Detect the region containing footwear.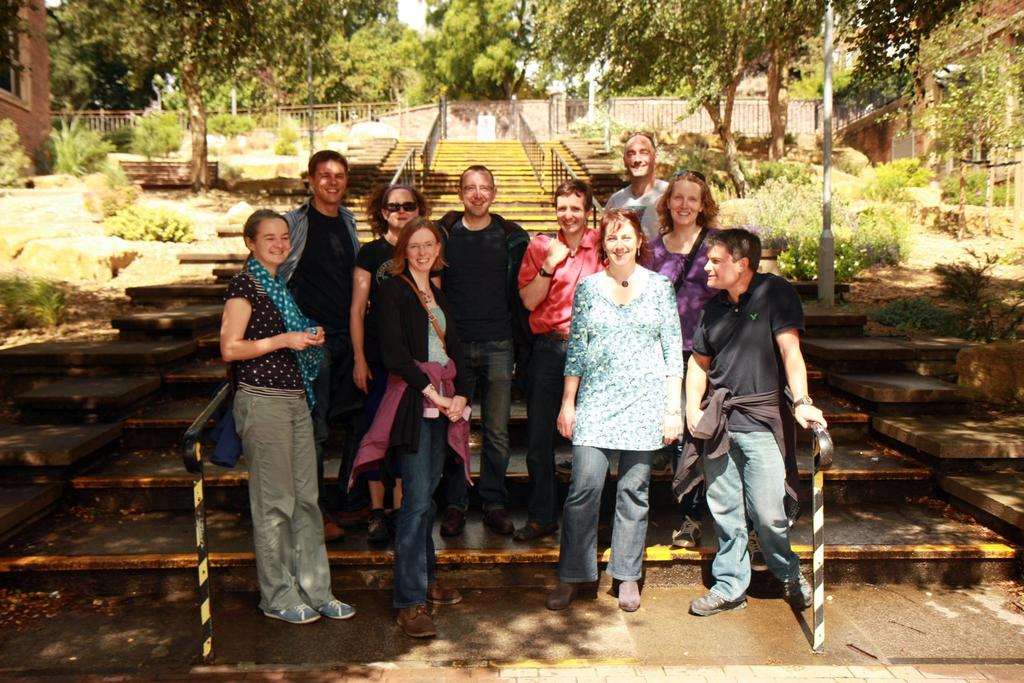
[x1=422, y1=585, x2=461, y2=609].
